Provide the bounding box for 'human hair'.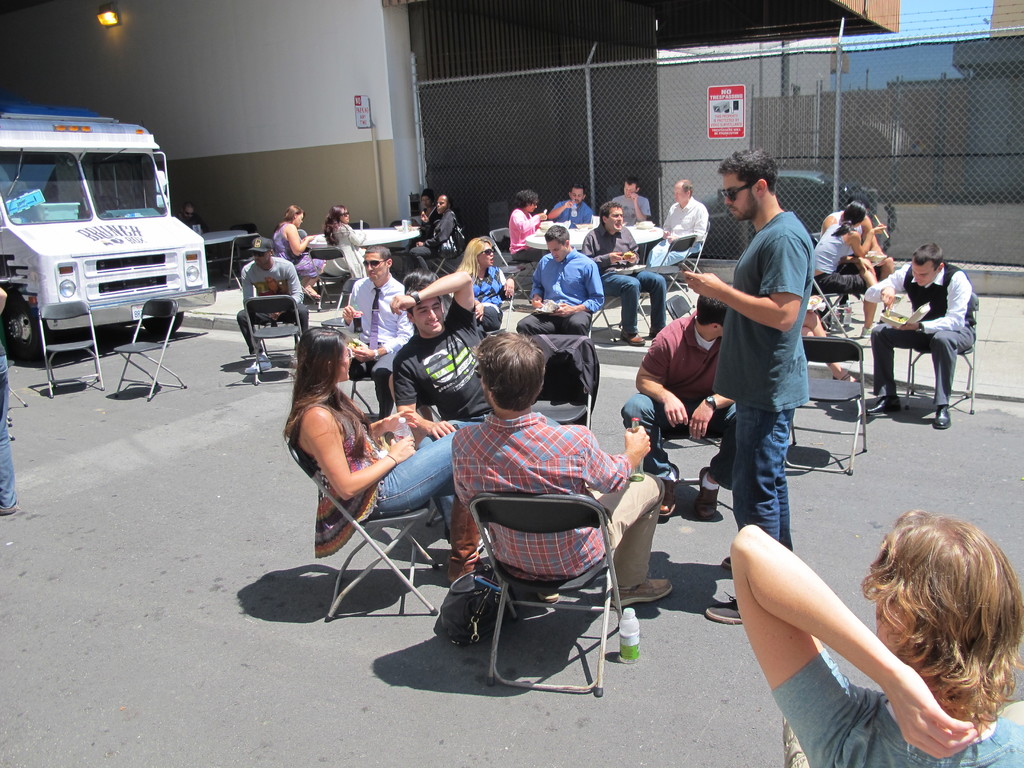
bbox=(858, 513, 1009, 726).
